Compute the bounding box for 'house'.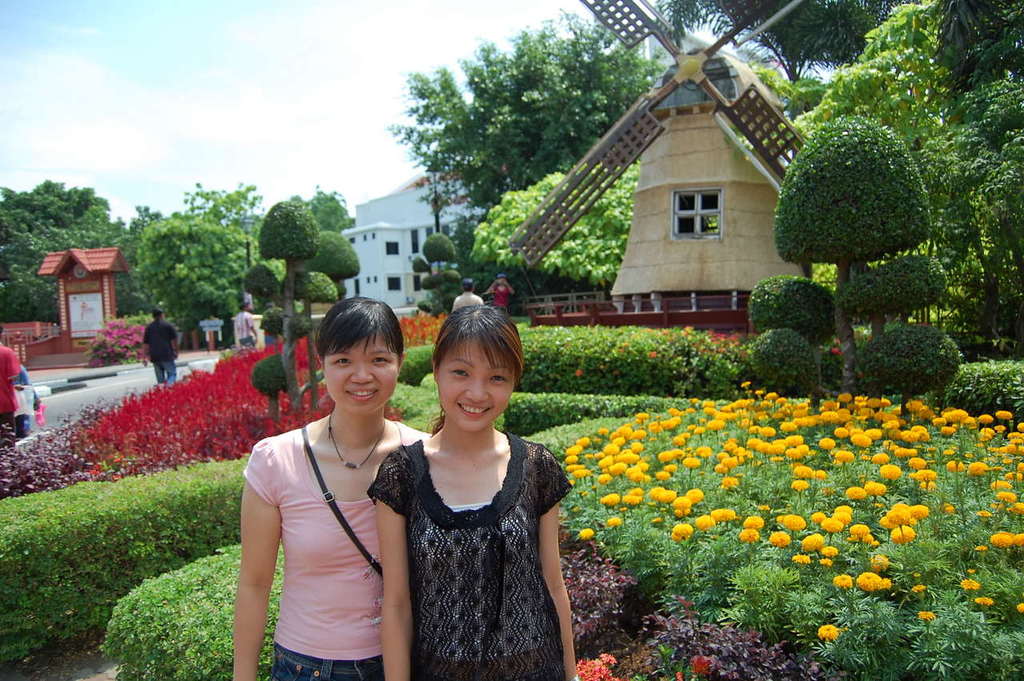
{"x1": 570, "y1": 0, "x2": 778, "y2": 114}.
